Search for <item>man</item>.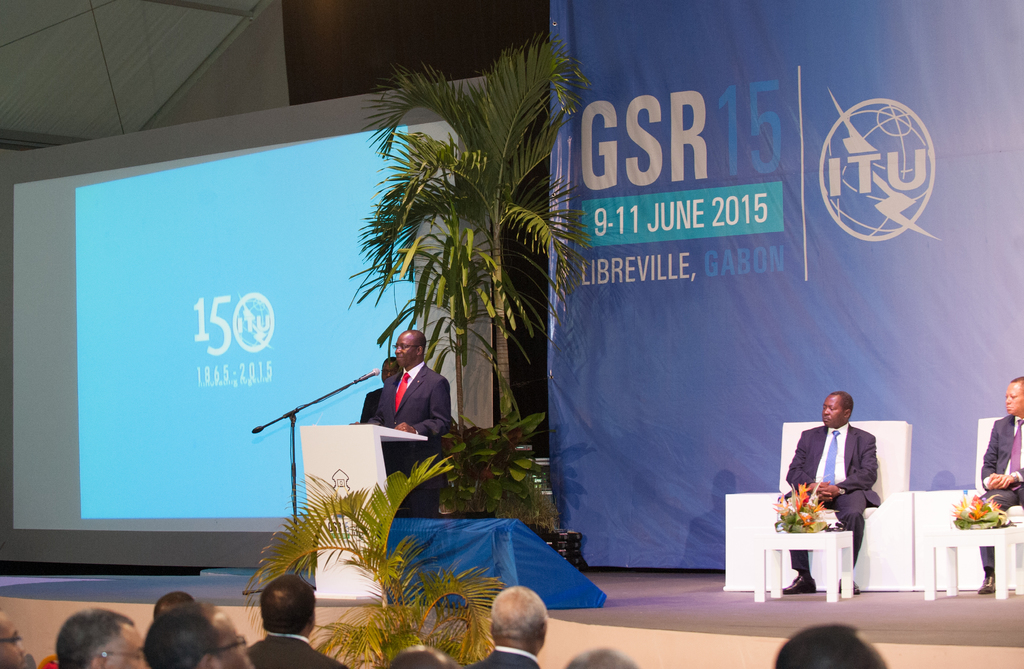
Found at (245,567,350,668).
